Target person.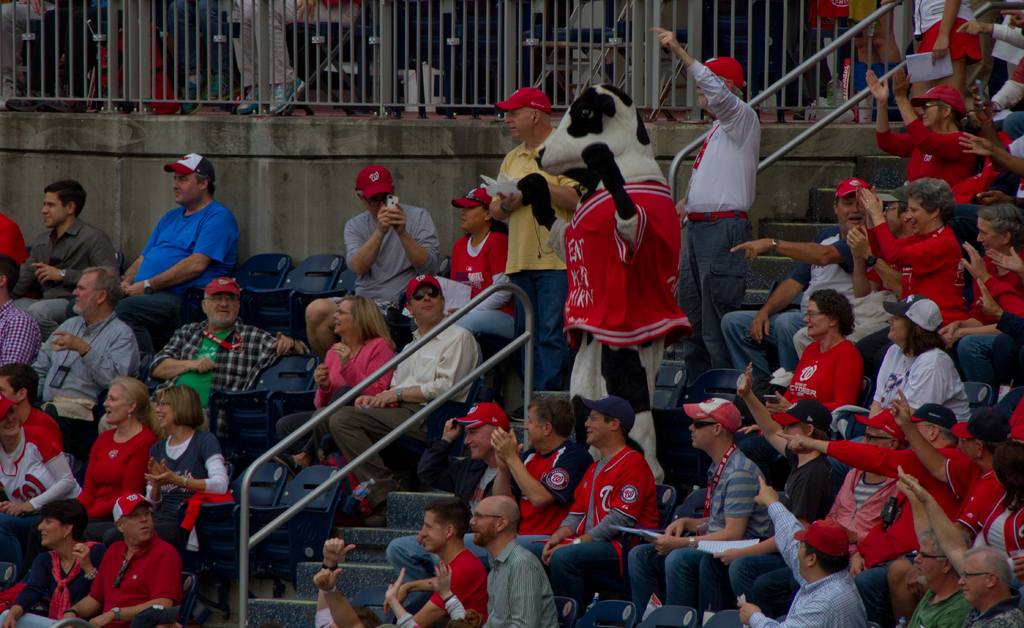
Target region: region(897, 472, 1023, 627).
